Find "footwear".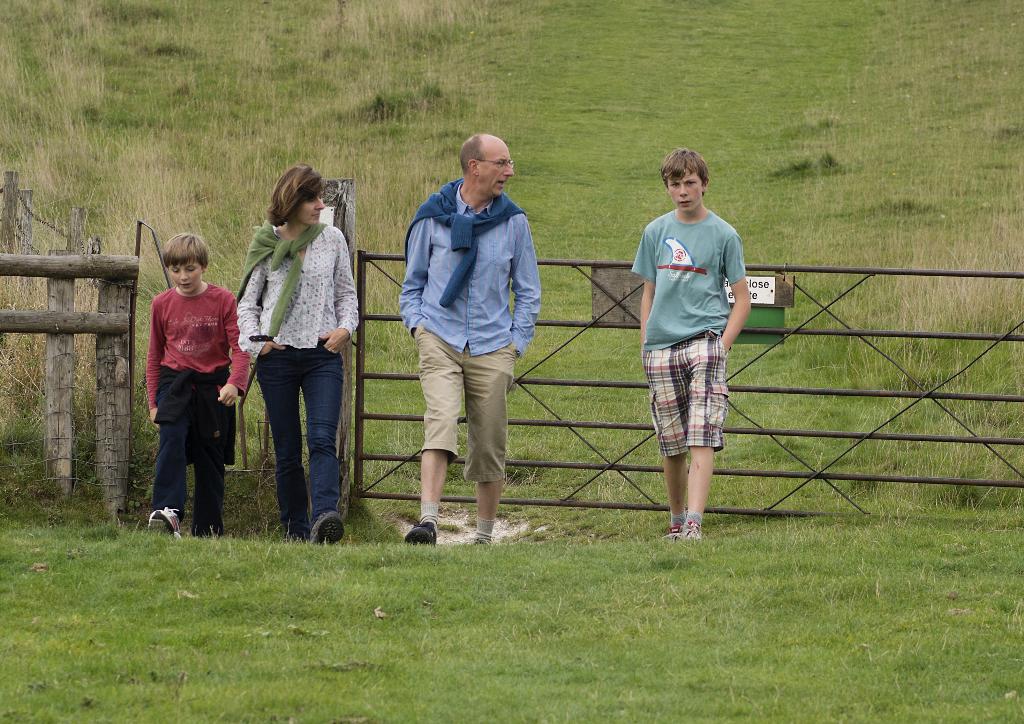
(x1=144, y1=500, x2=182, y2=539).
